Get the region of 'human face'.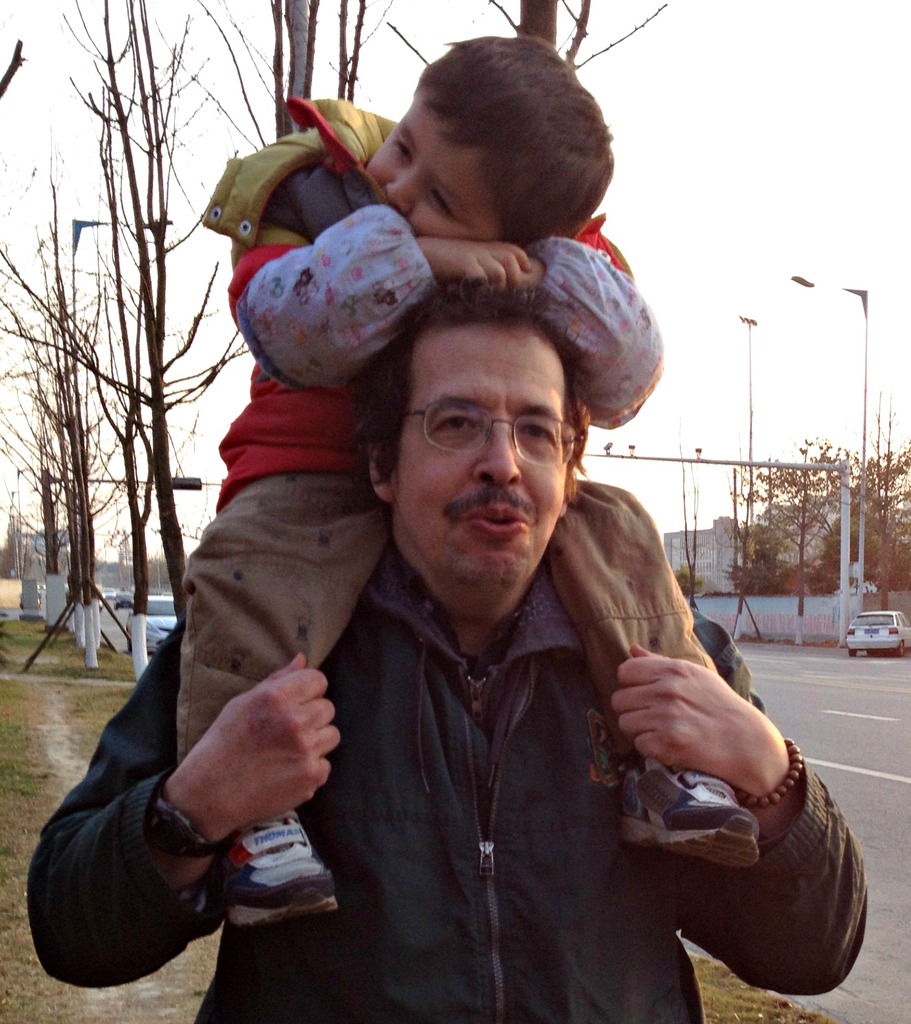
[x1=364, y1=86, x2=495, y2=245].
